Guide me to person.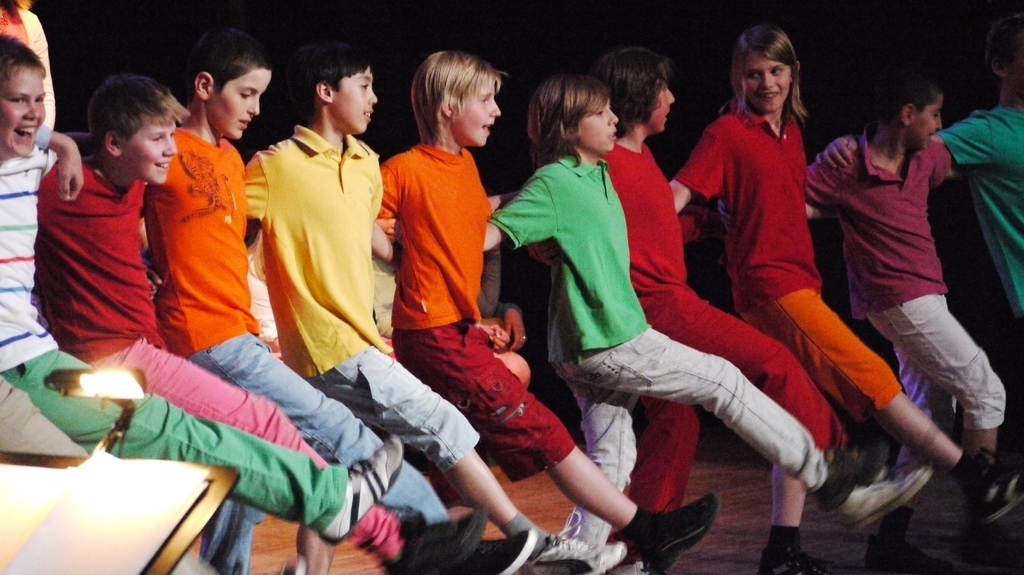
Guidance: 660:16:883:557.
